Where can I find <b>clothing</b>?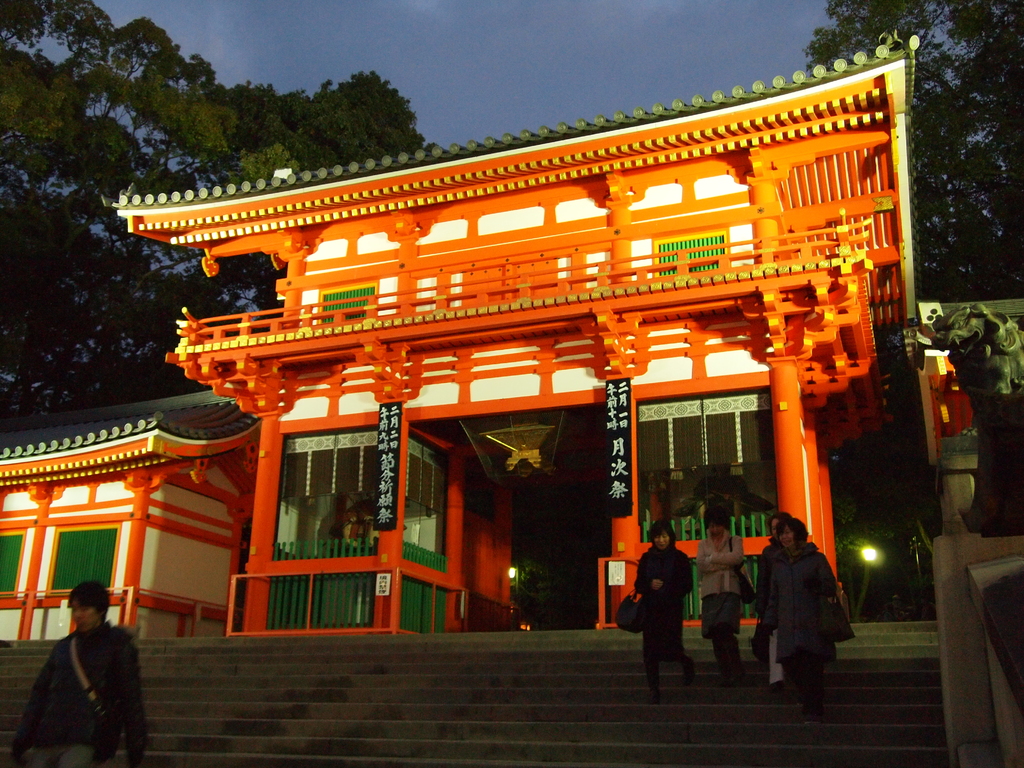
You can find it at (x1=632, y1=541, x2=699, y2=679).
